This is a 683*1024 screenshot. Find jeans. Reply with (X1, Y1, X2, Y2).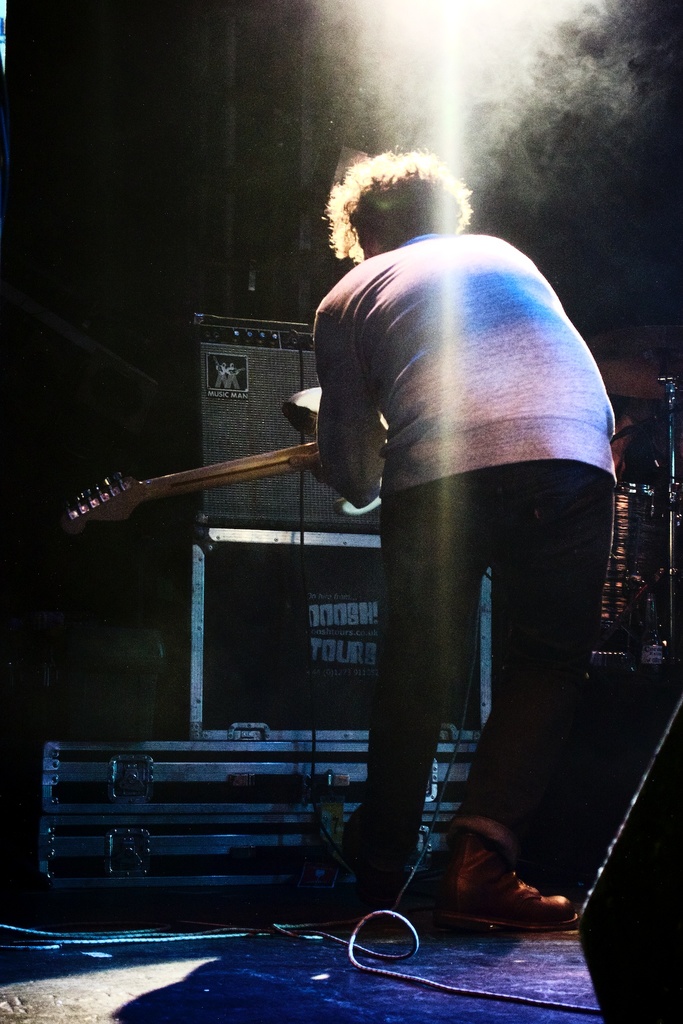
(354, 474, 616, 857).
